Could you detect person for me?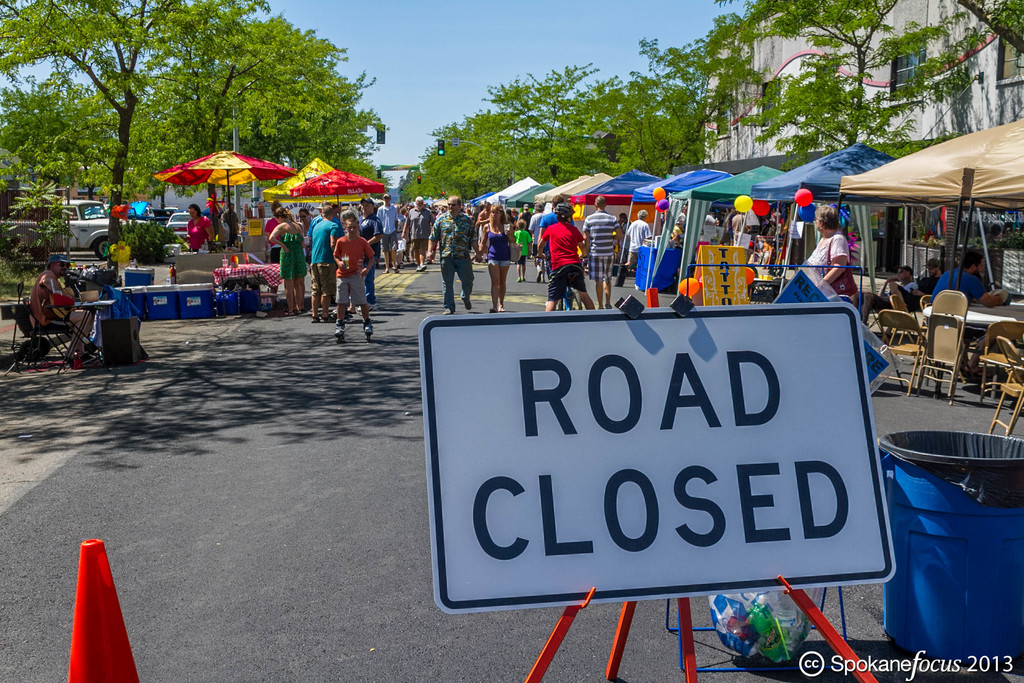
Detection result: 579:195:624:310.
